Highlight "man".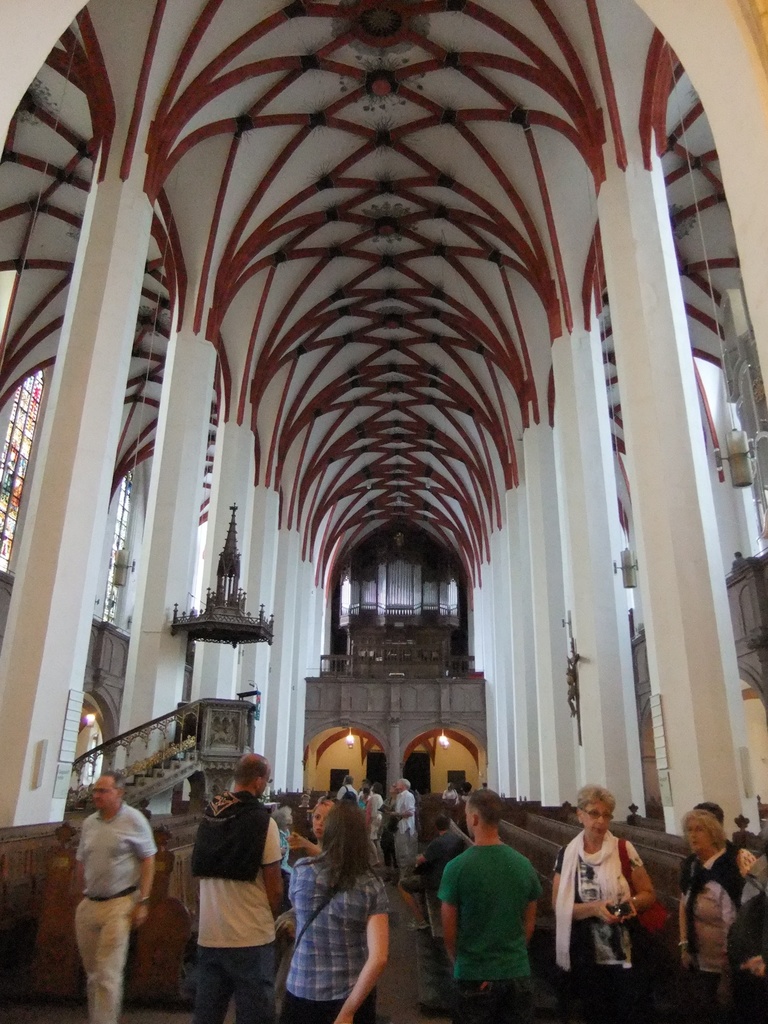
Highlighted region: [left=335, top=776, right=358, bottom=799].
